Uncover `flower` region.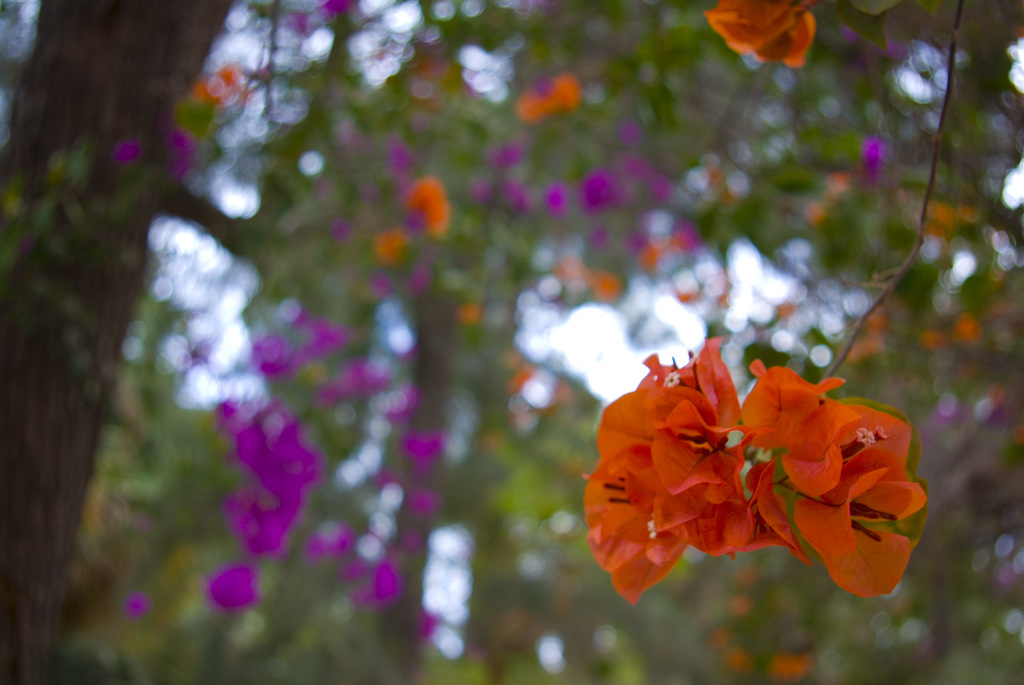
Uncovered: bbox=[408, 171, 452, 235].
